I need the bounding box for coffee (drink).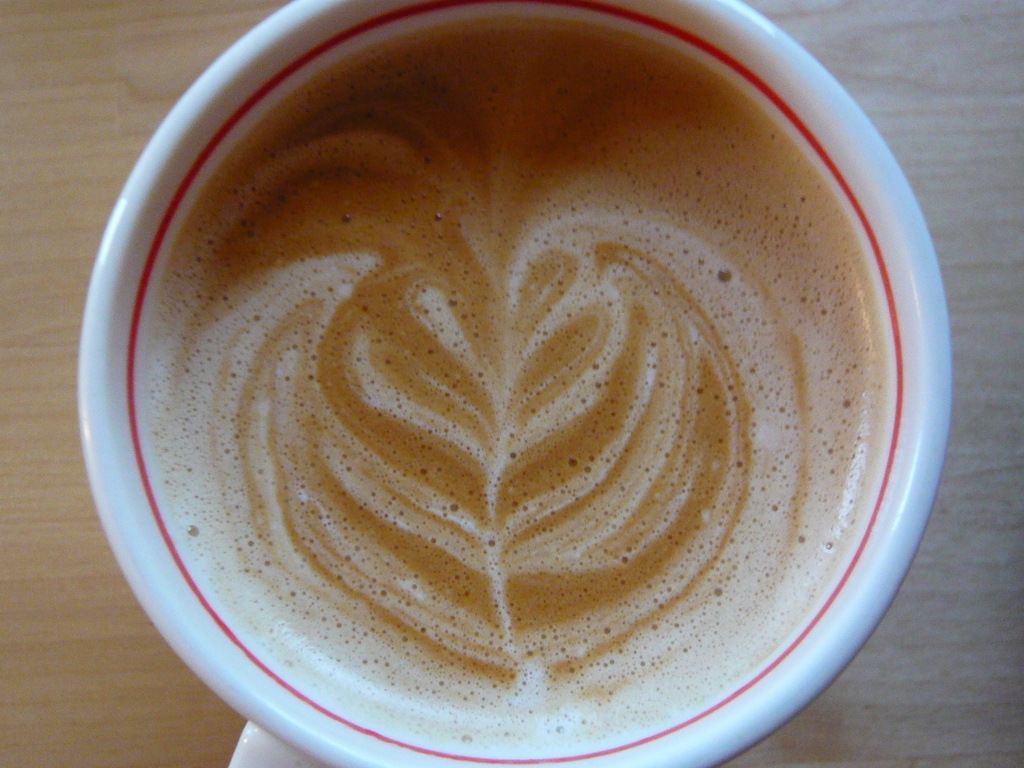
Here it is: [left=143, top=14, right=888, bottom=751].
